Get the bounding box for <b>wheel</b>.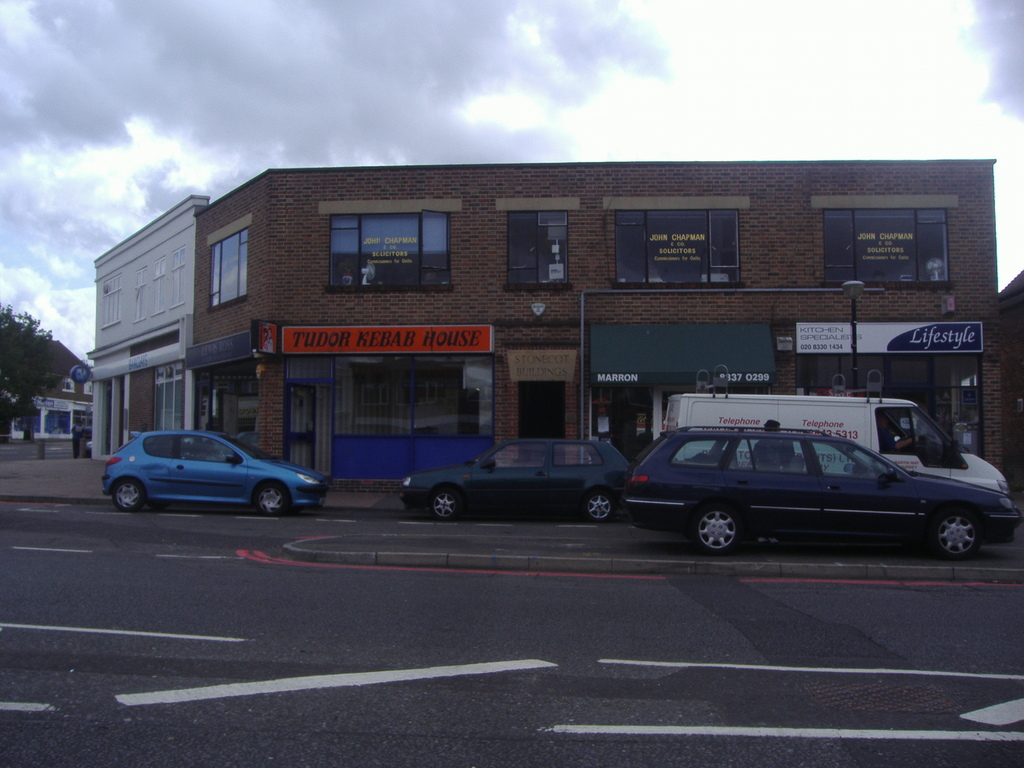
<region>251, 477, 289, 516</region>.
